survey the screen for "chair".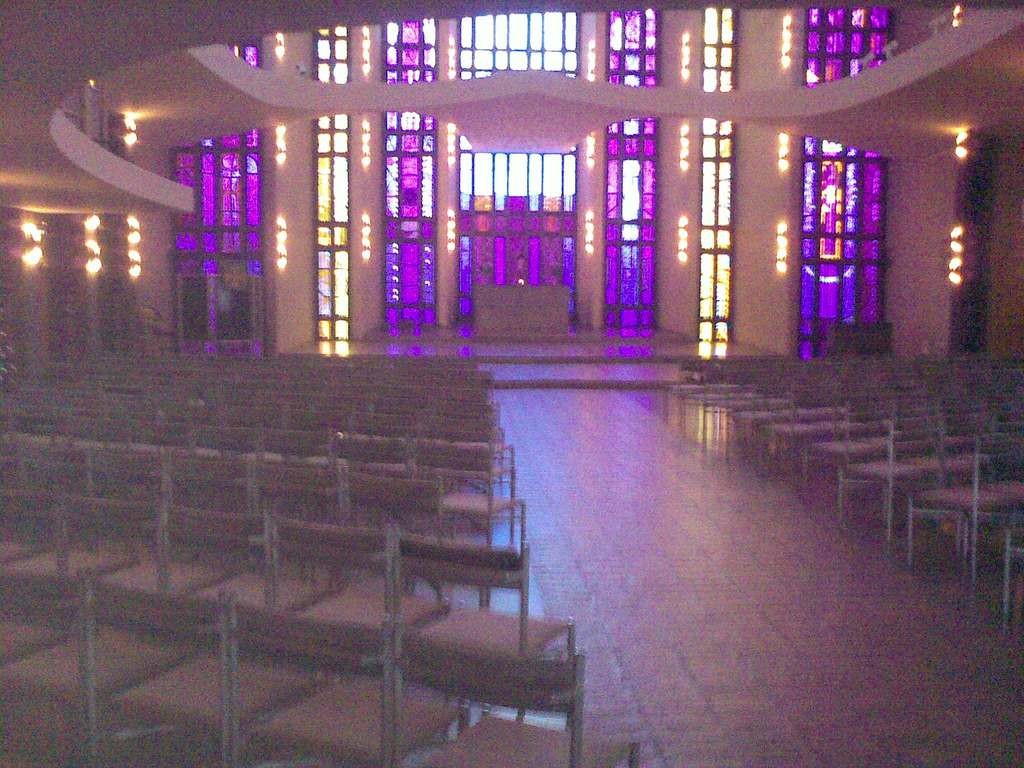
Survey found: left=223, top=603, right=461, bottom=767.
